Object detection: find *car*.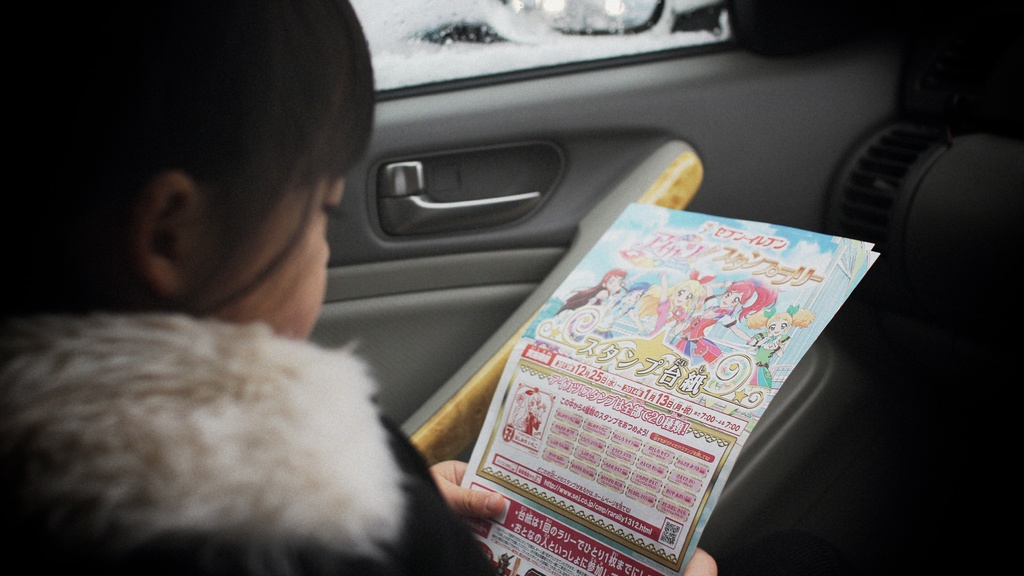
[300, 0, 1023, 567].
